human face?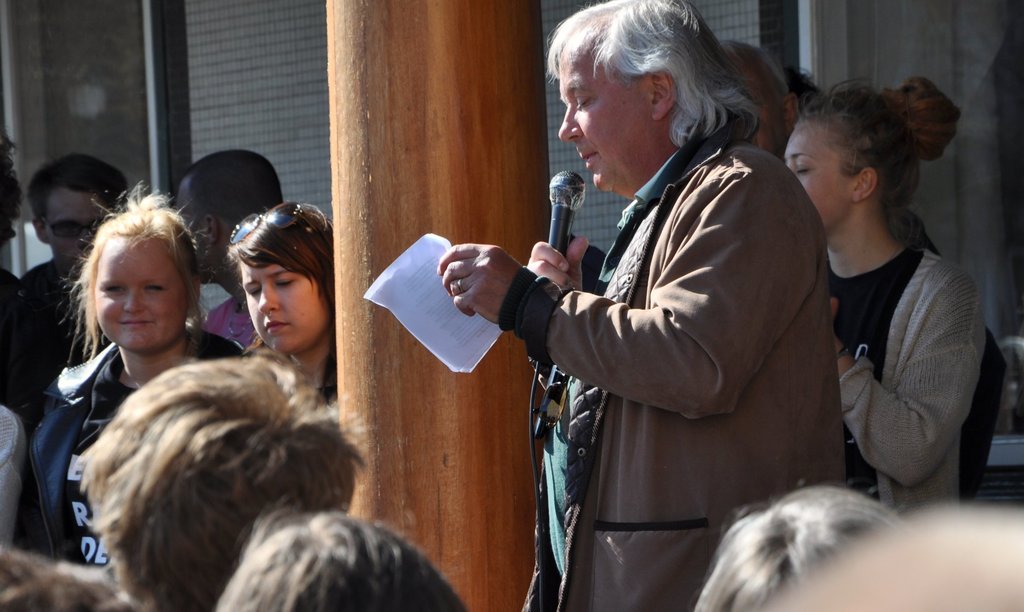
locate(93, 234, 185, 353)
